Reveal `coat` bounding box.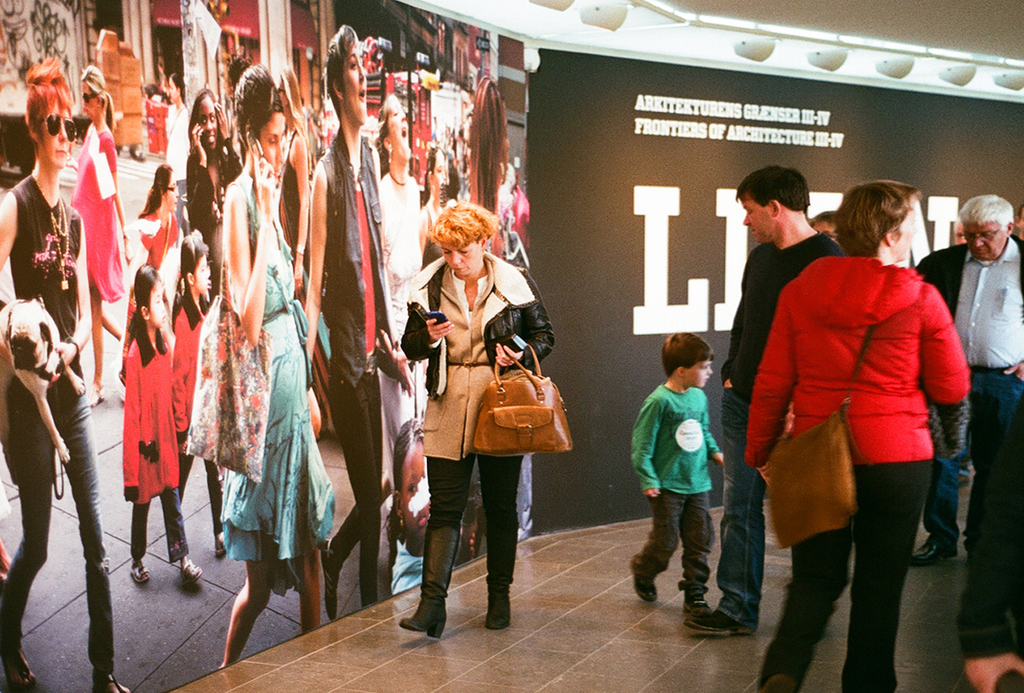
Revealed: box=[128, 327, 181, 505].
